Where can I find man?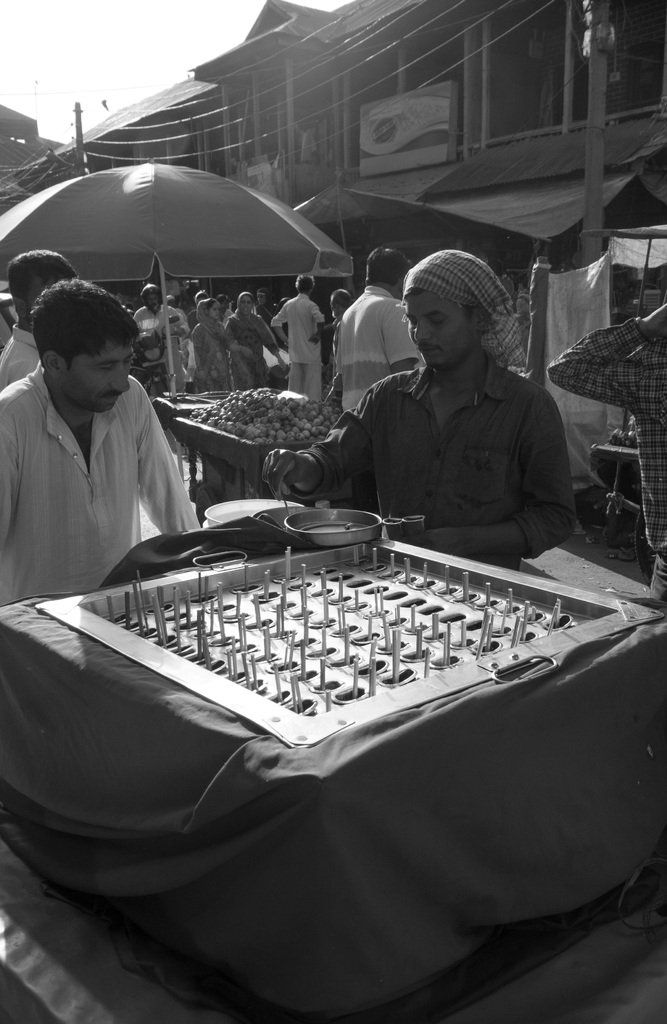
You can find it at {"x1": 136, "y1": 286, "x2": 192, "y2": 399}.
